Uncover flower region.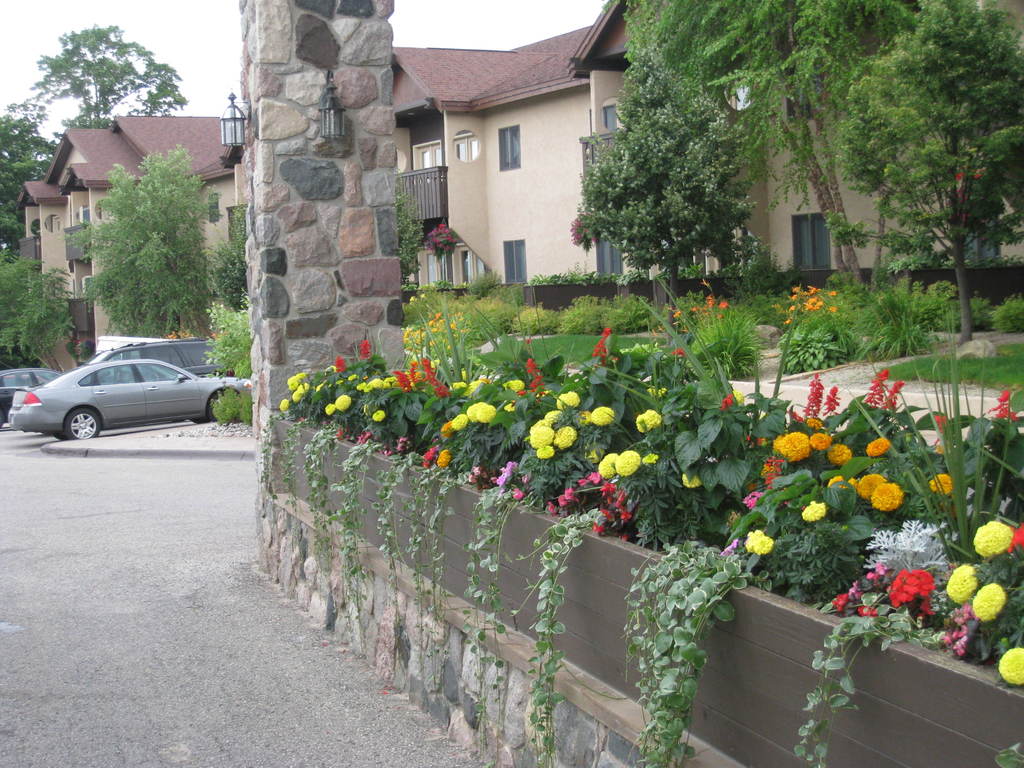
Uncovered: 745,527,775,554.
